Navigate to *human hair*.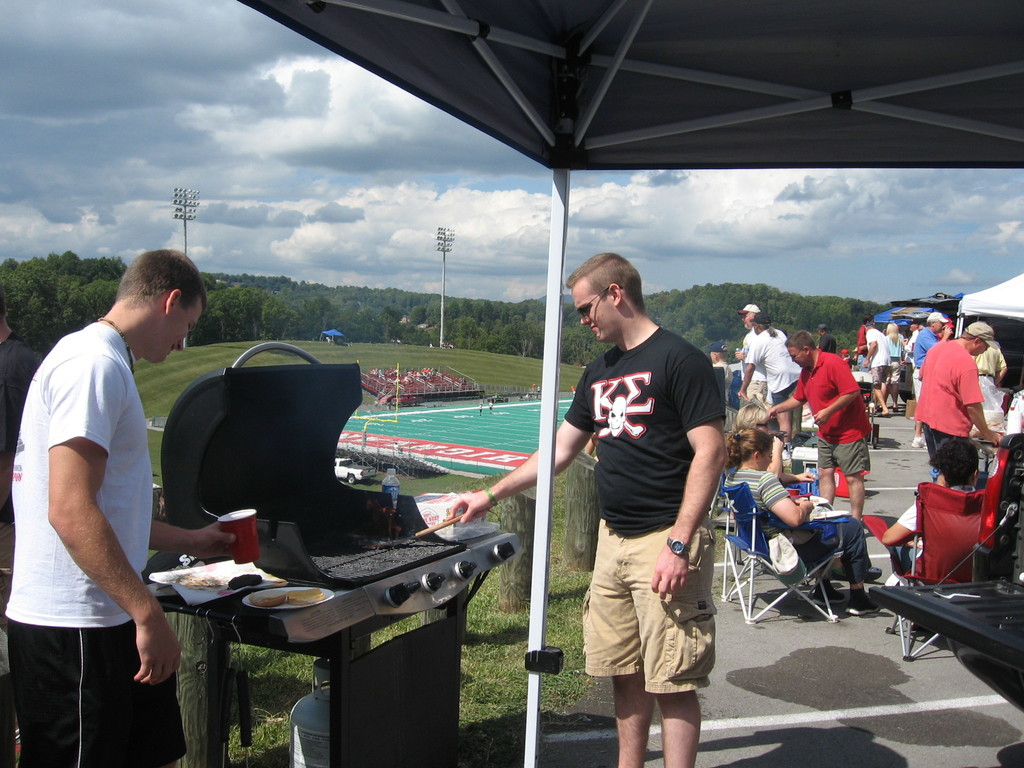
Navigation target: bbox=(561, 246, 645, 309).
